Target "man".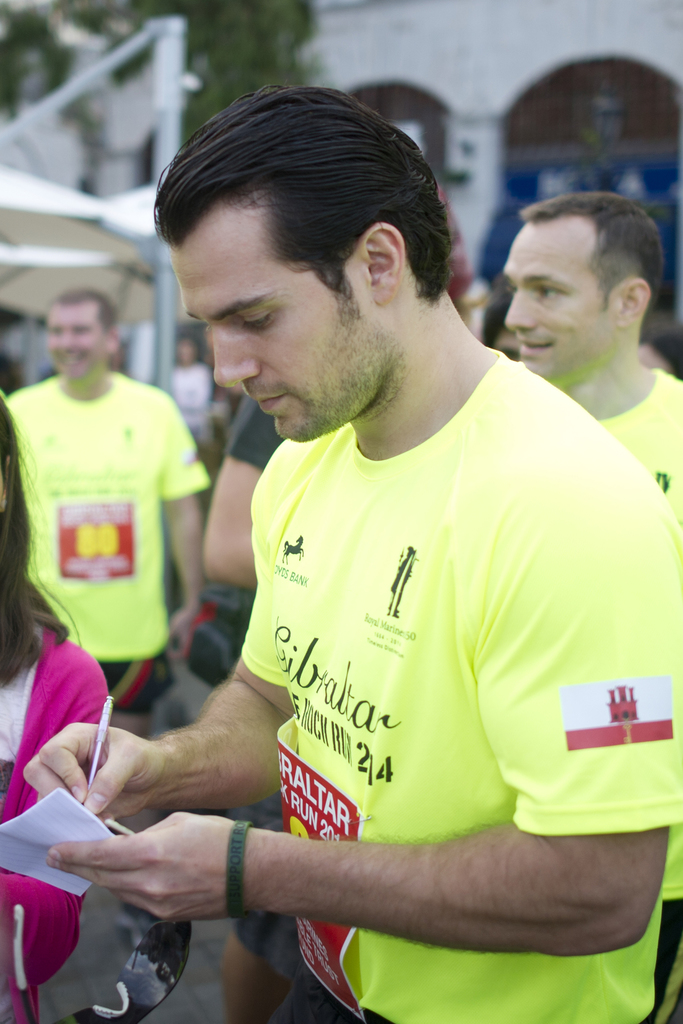
Target region: region(0, 283, 220, 725).
